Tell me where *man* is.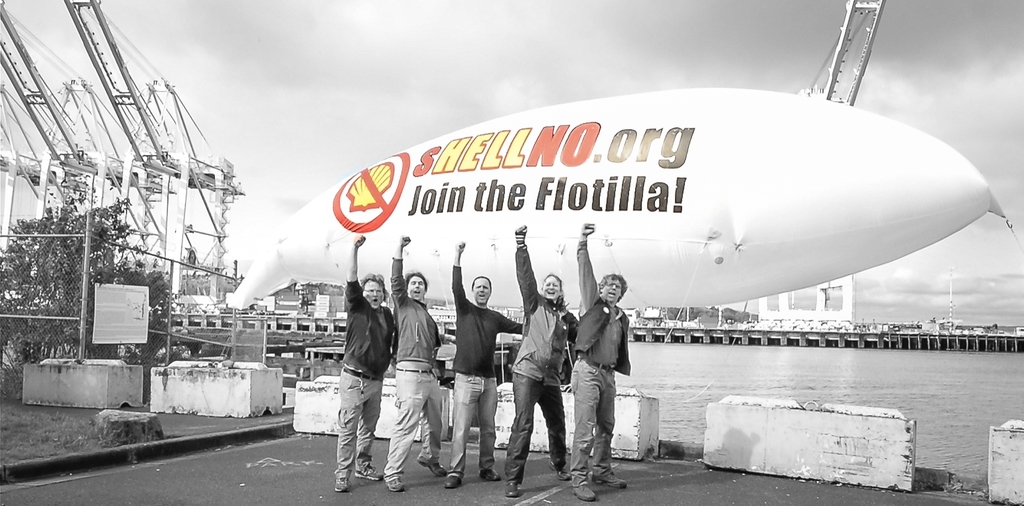
*man* is at [left=388, top=225, right=449, bottom=497].
